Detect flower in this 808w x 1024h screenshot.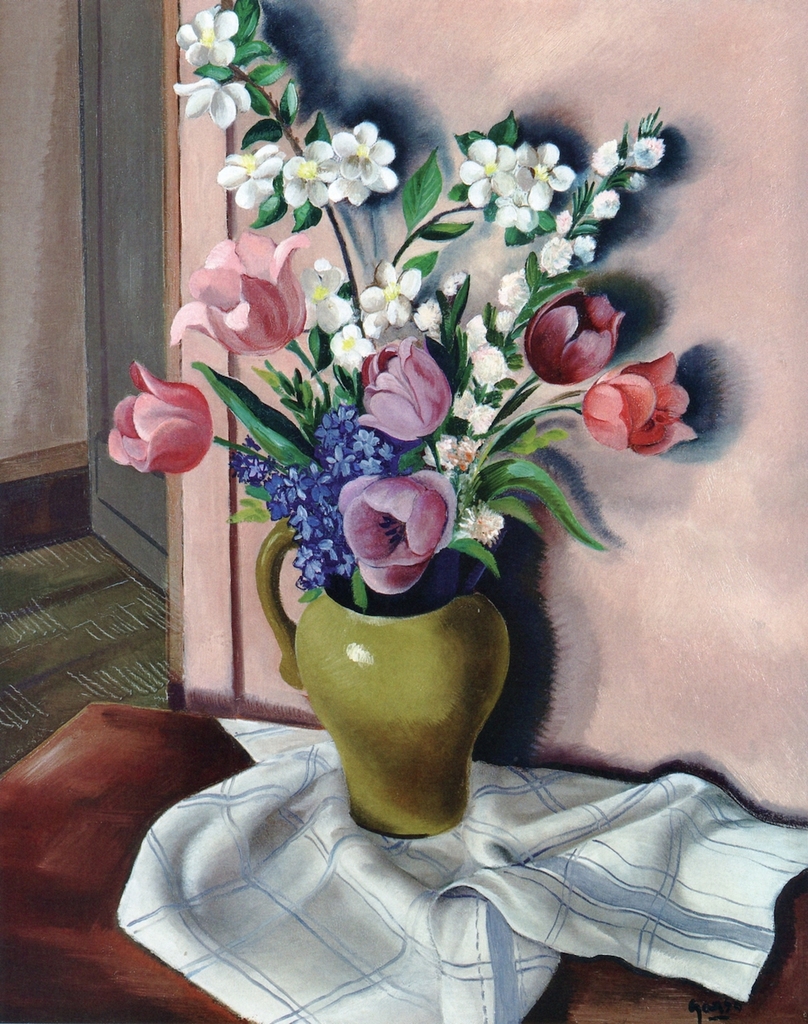
Detection: region(273, 141, 346, 213).
